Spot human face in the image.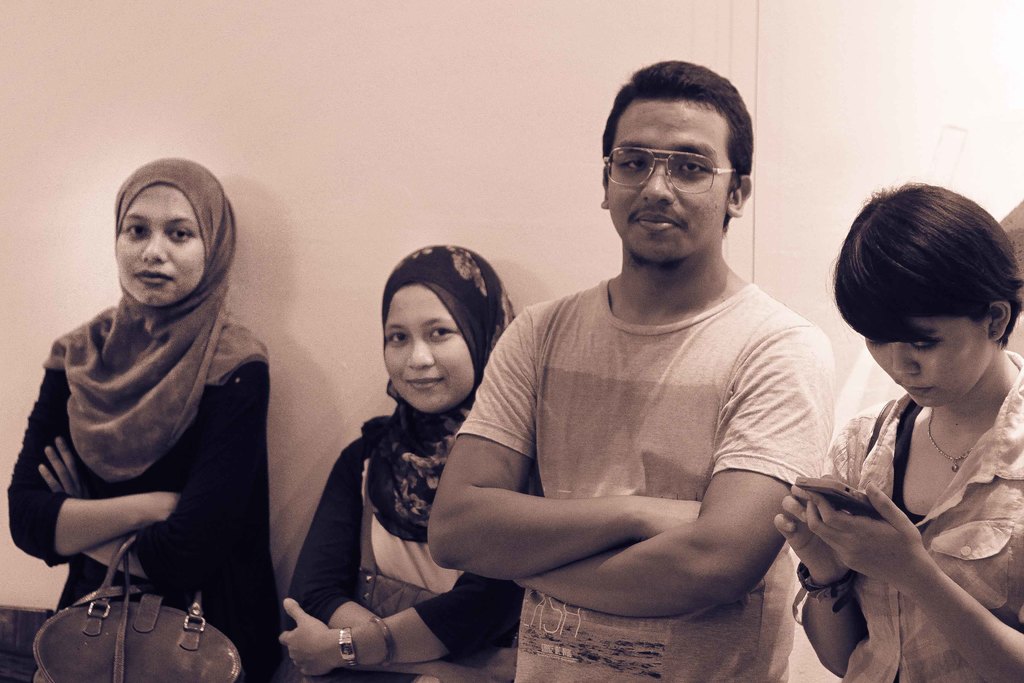
human face found at [left=608, top=96, right=731, bottom=263].
